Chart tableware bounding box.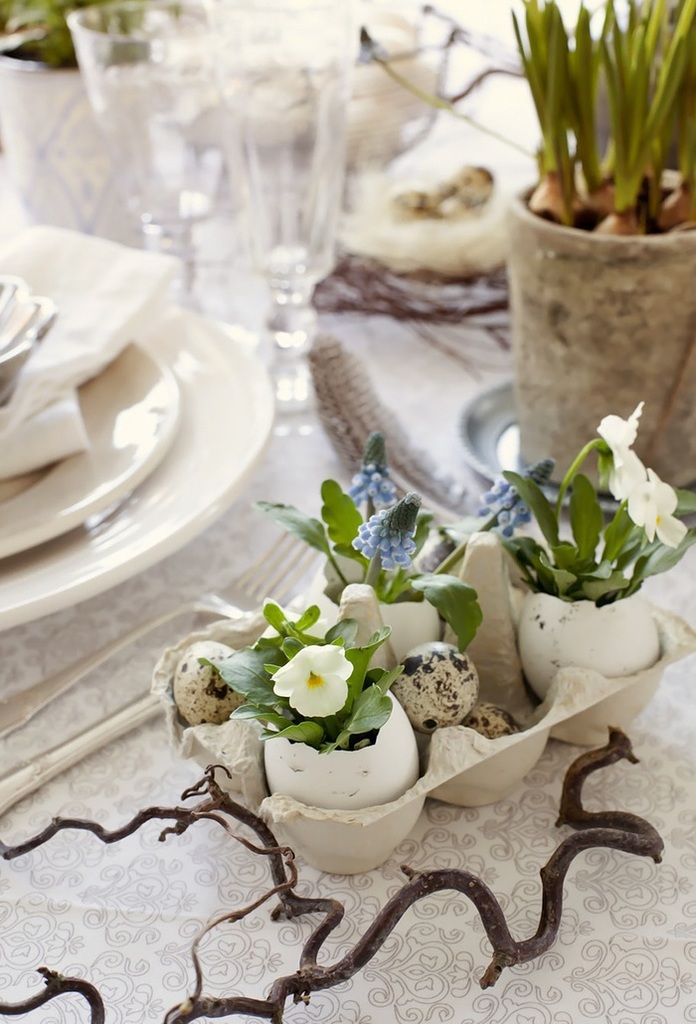
Charted: Rect(0, 341, 188, 574).
